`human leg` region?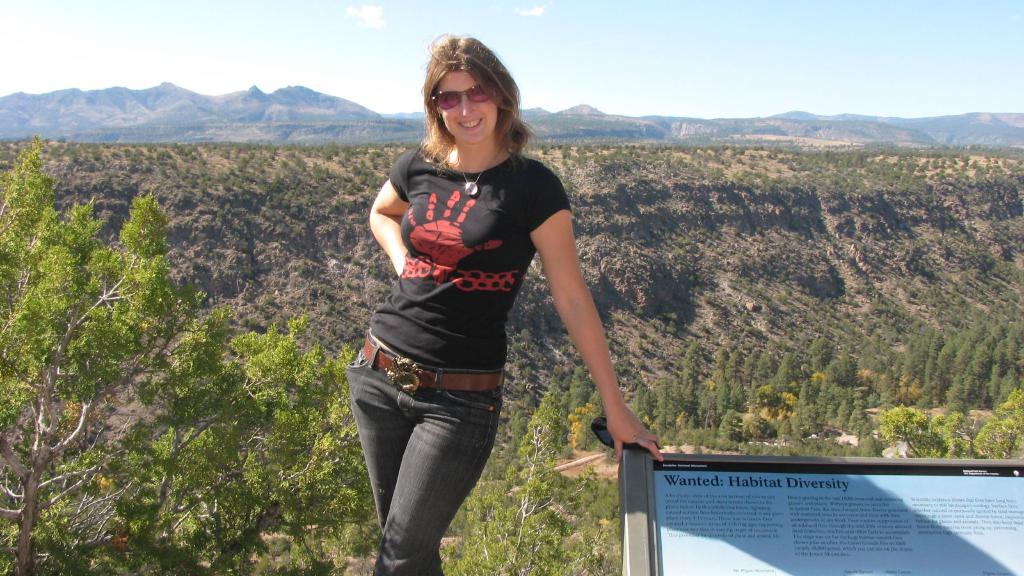
bbox(346, 358, 412, 534)
